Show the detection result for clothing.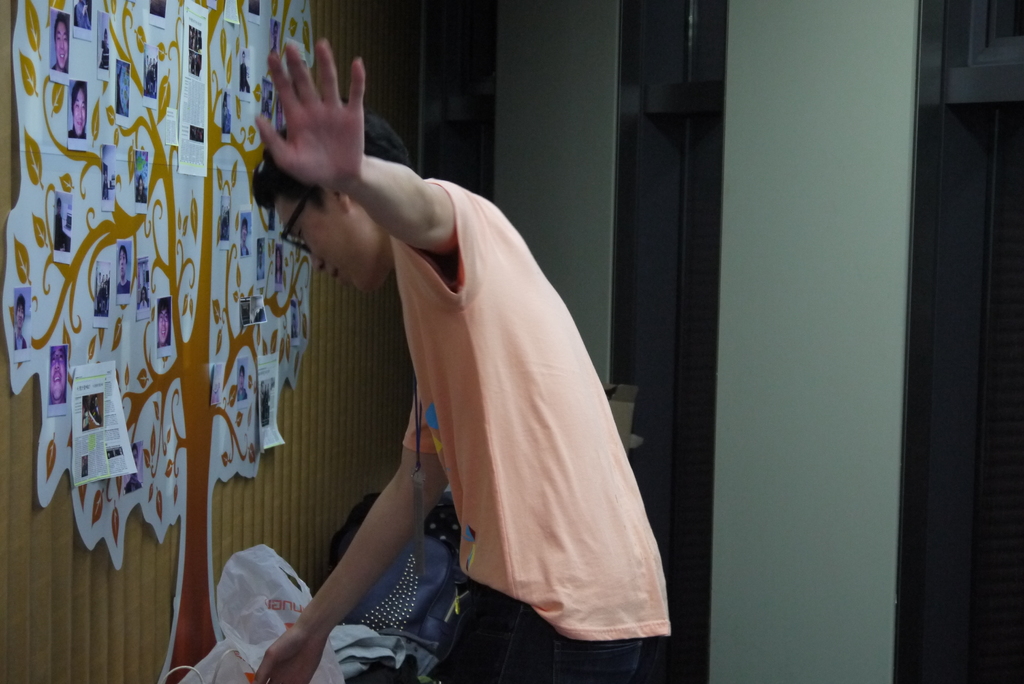
x1=116 y1=278 x2=134 y2=295.
